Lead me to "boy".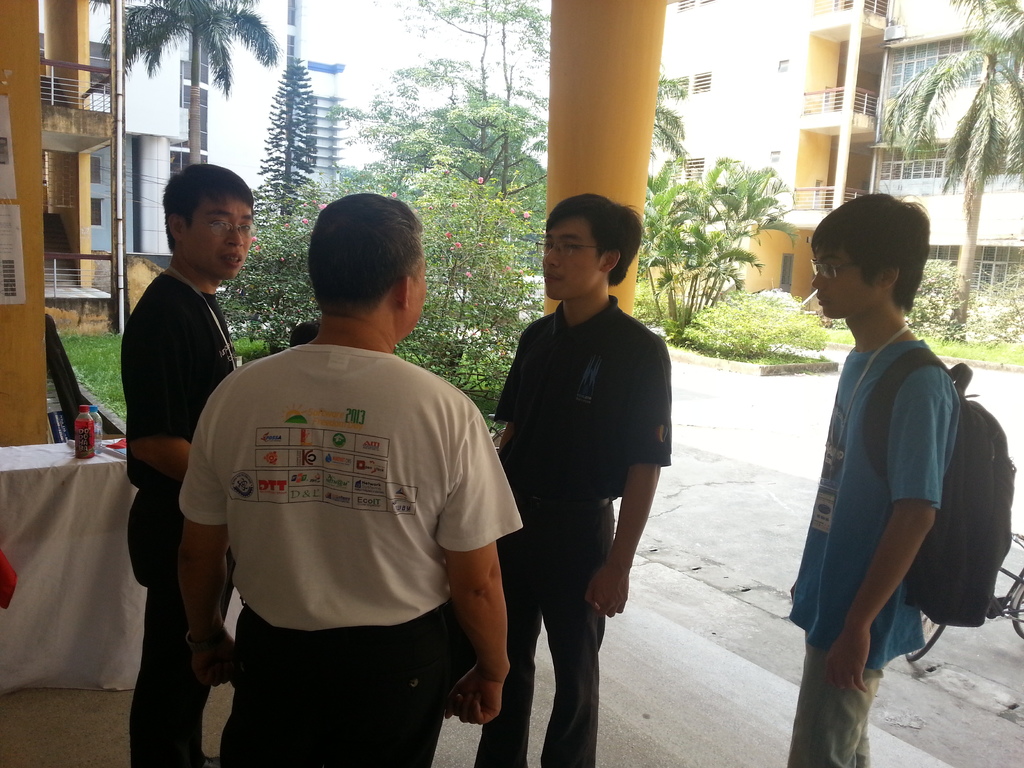
Lead to Rect(484, 195, 679, 767).
